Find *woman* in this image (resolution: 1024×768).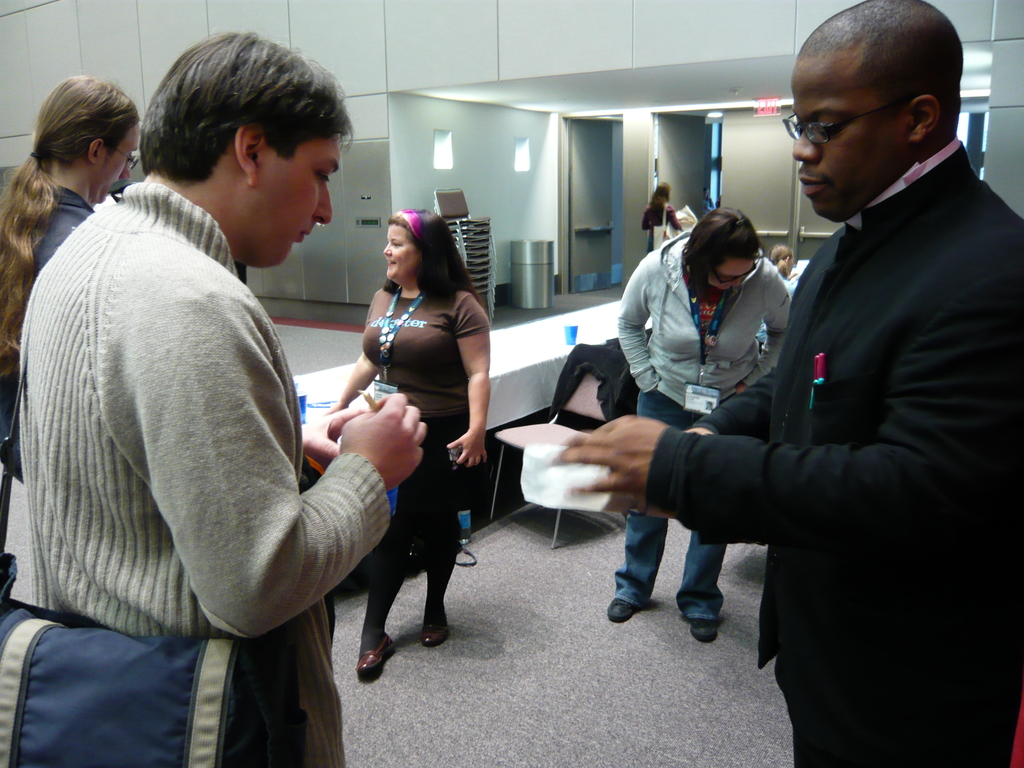
640,182,682,253.
